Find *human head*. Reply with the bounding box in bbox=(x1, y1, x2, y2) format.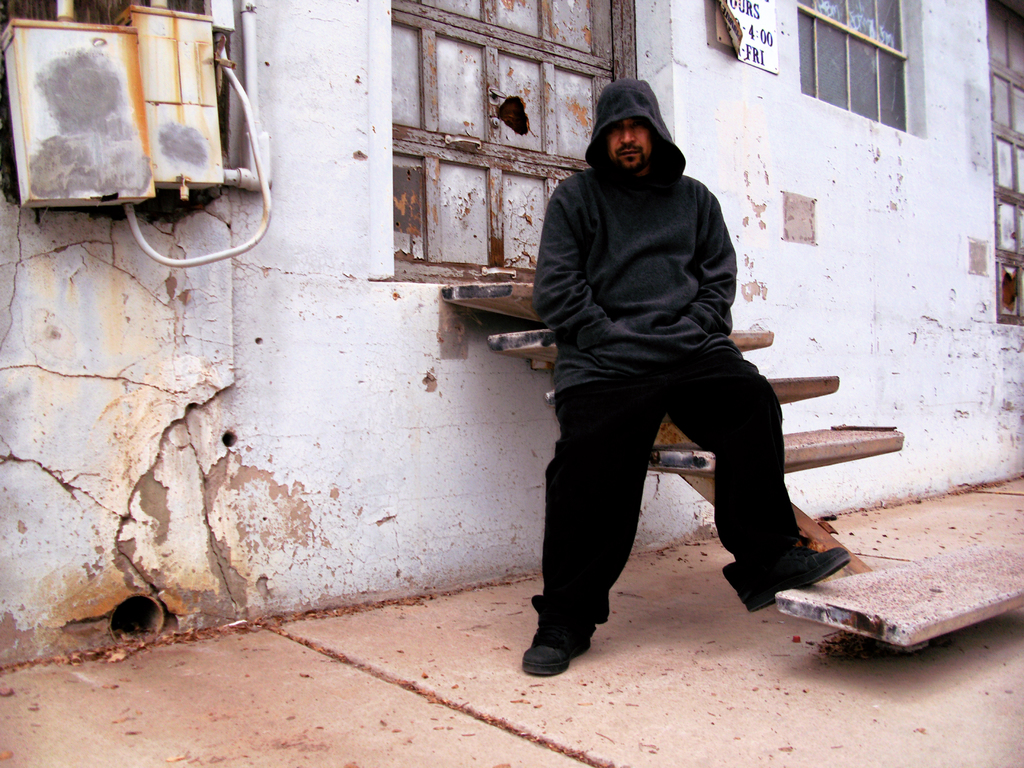
bbox=(601, 81, 655, 168).
